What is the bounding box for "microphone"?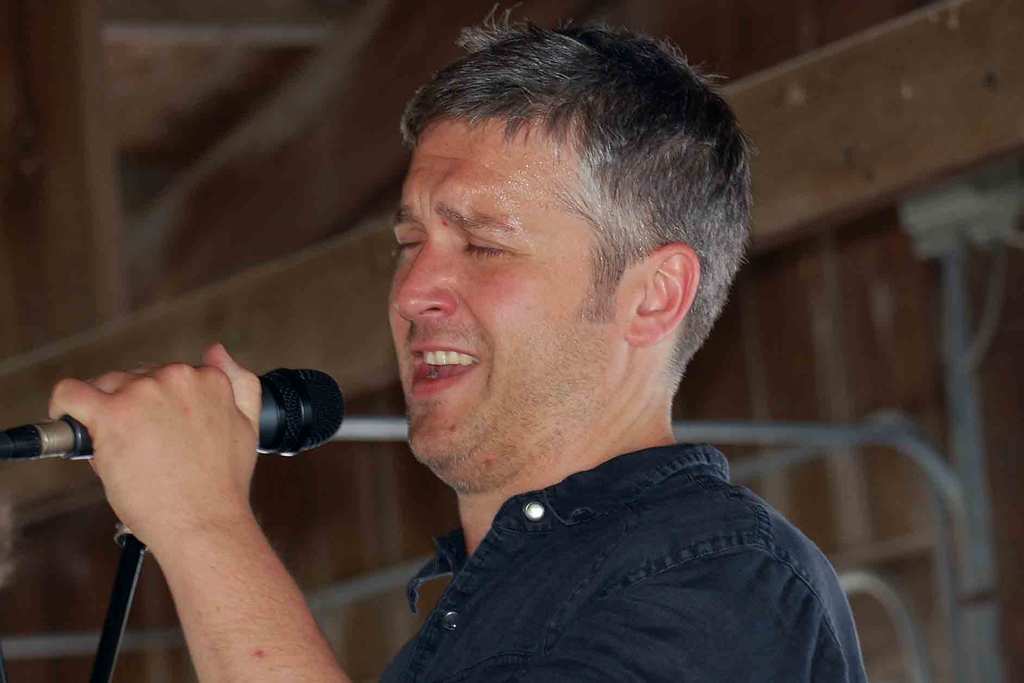
locate(60, 367, 344, 458).
